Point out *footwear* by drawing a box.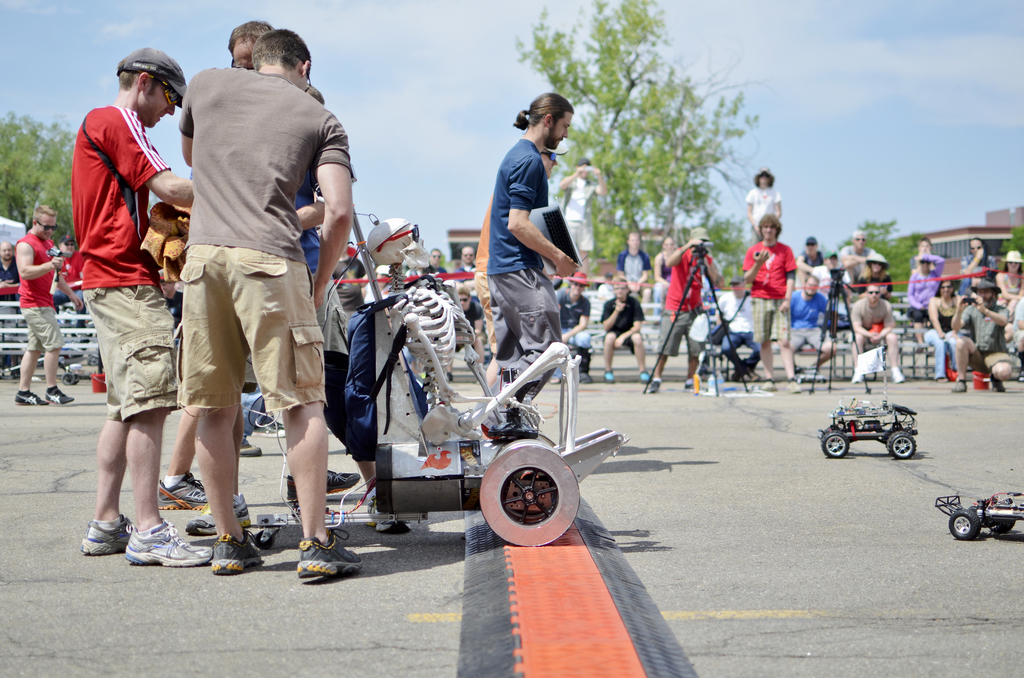
detection(45, 389, 74, 407).
